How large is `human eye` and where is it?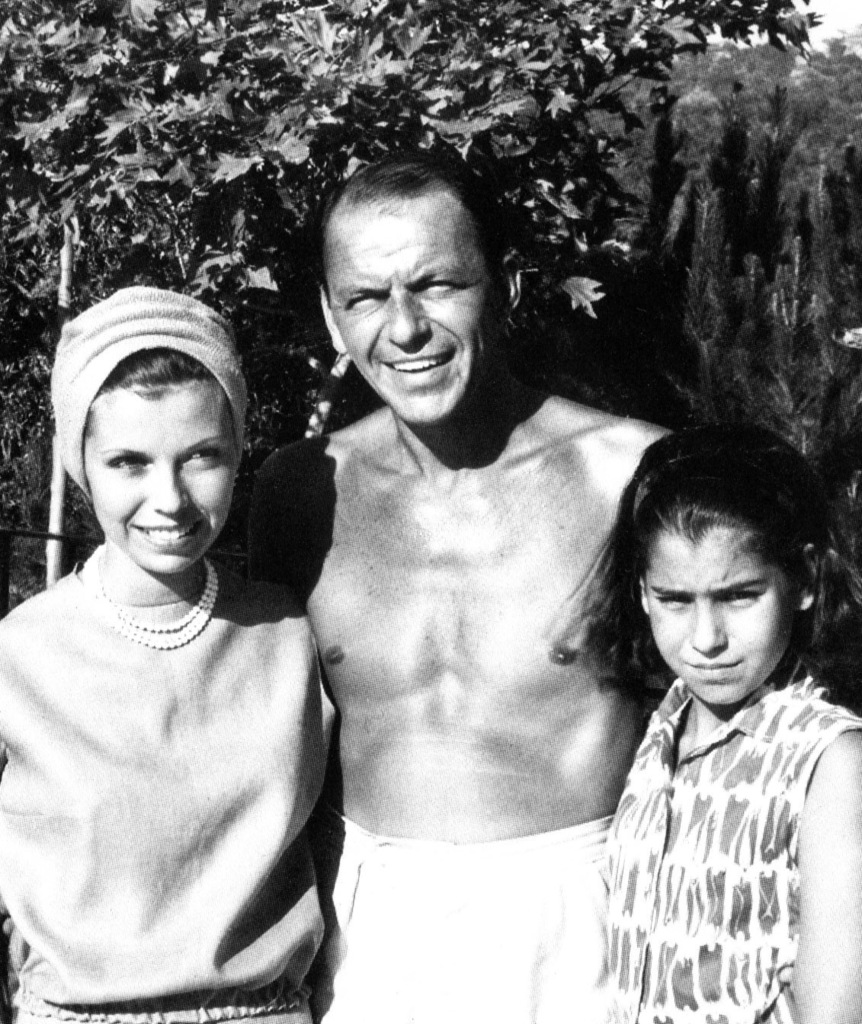
Bounding box: rect(178, 446, 226, 473).
